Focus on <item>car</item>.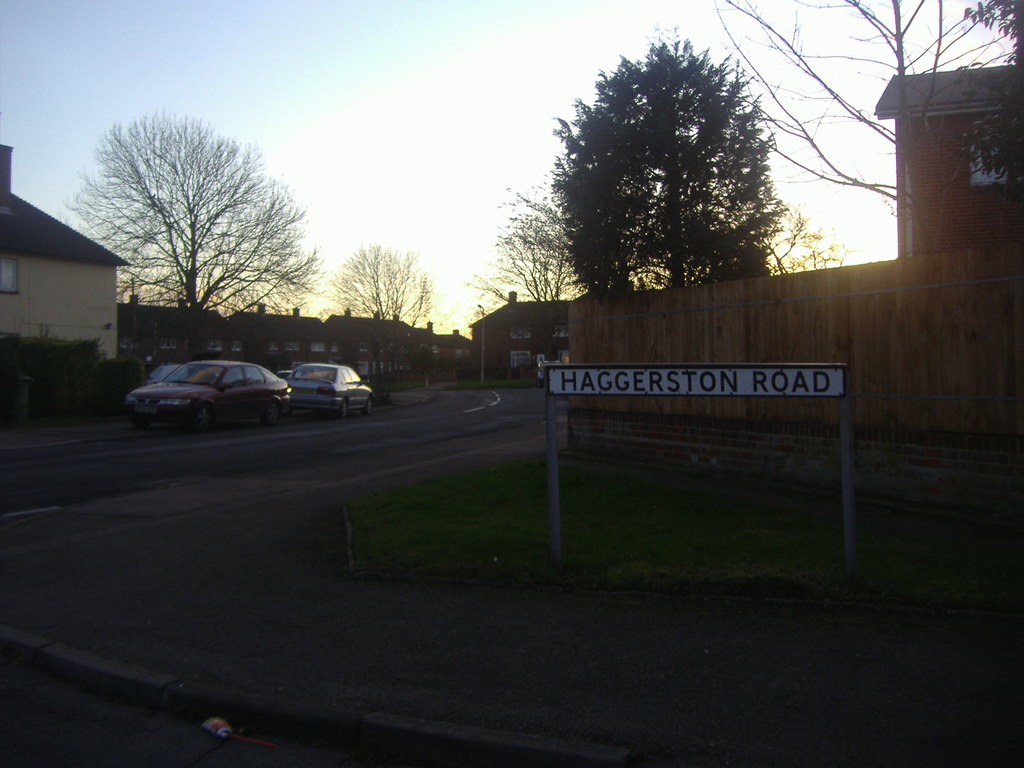
Focused at x1=147 y1=364 x2=193 y2=383.
